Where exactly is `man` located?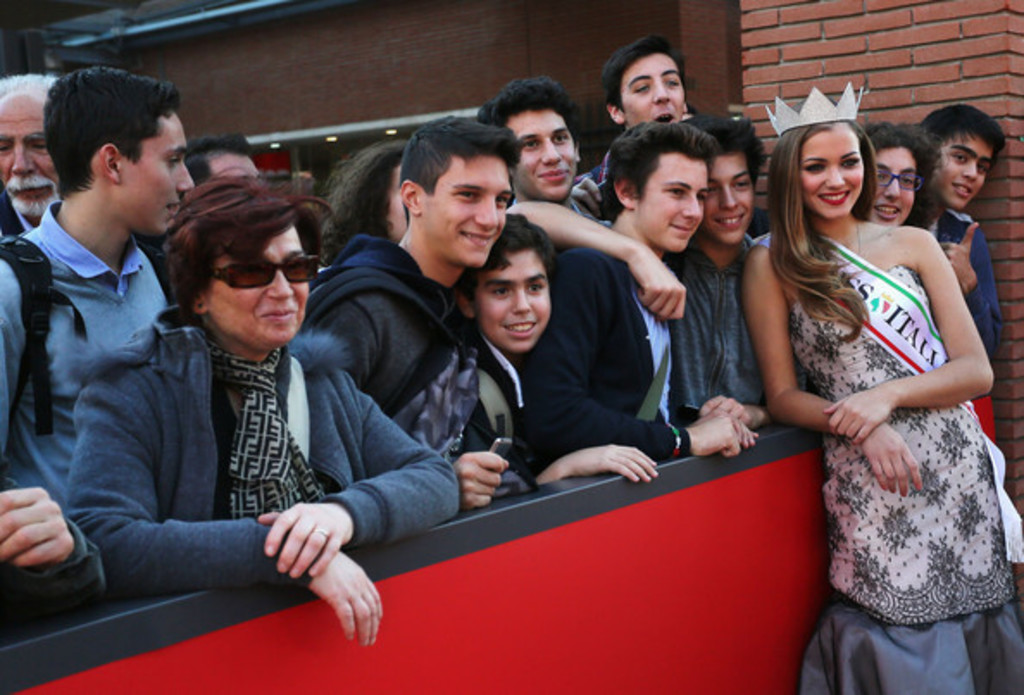
Its bounding box is x1=5, y1=62, x2=219, y2=607.
